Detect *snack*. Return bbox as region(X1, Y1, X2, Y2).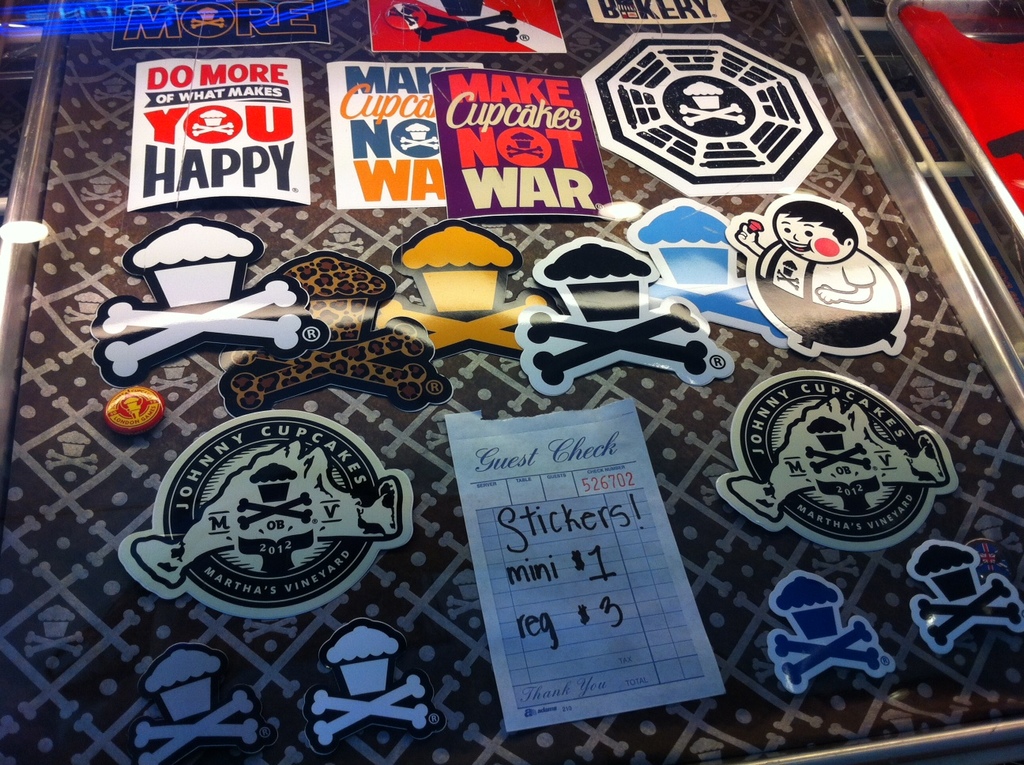
region(326, 623, 401, 697).
